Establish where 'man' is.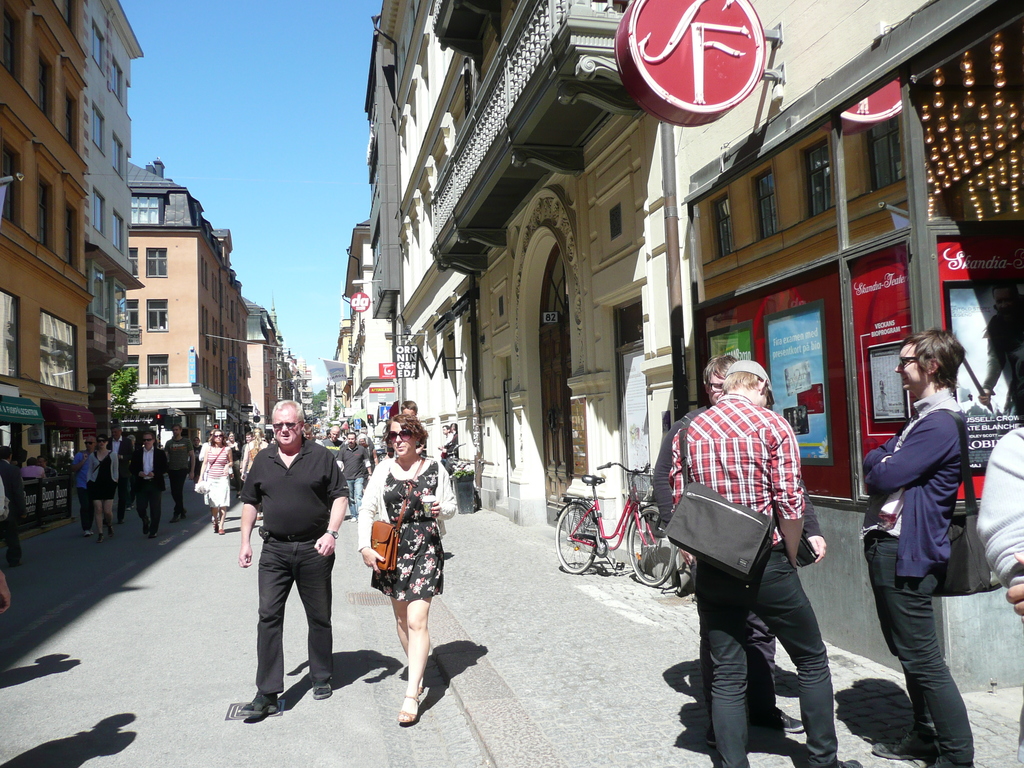
Established at detection(140, 429, 164, 532).
